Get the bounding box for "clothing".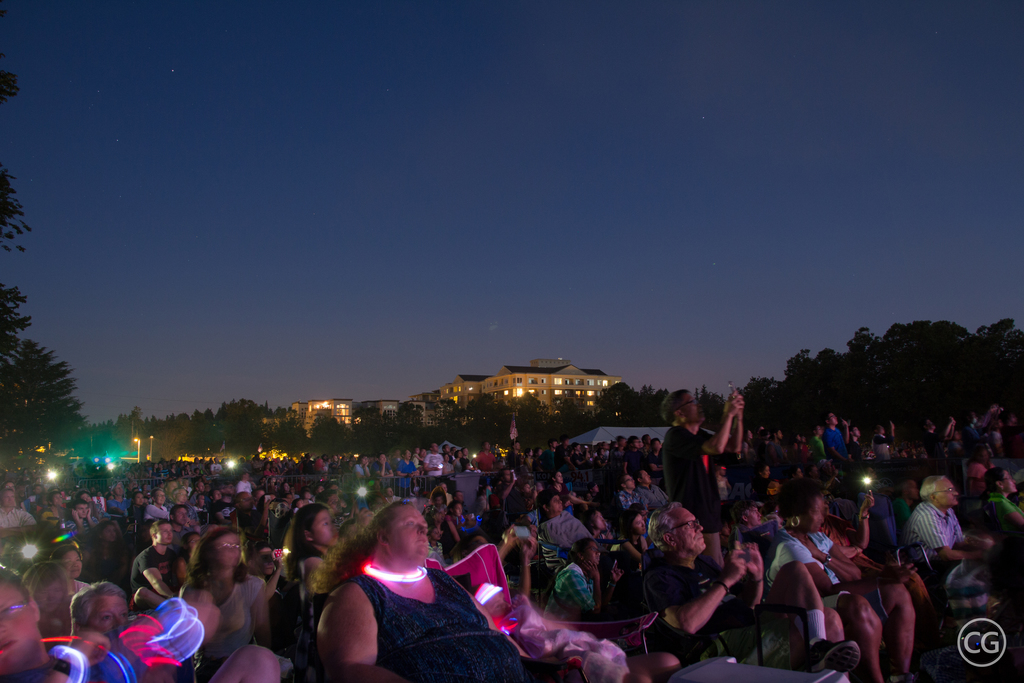
327, 536, 511, 669.
